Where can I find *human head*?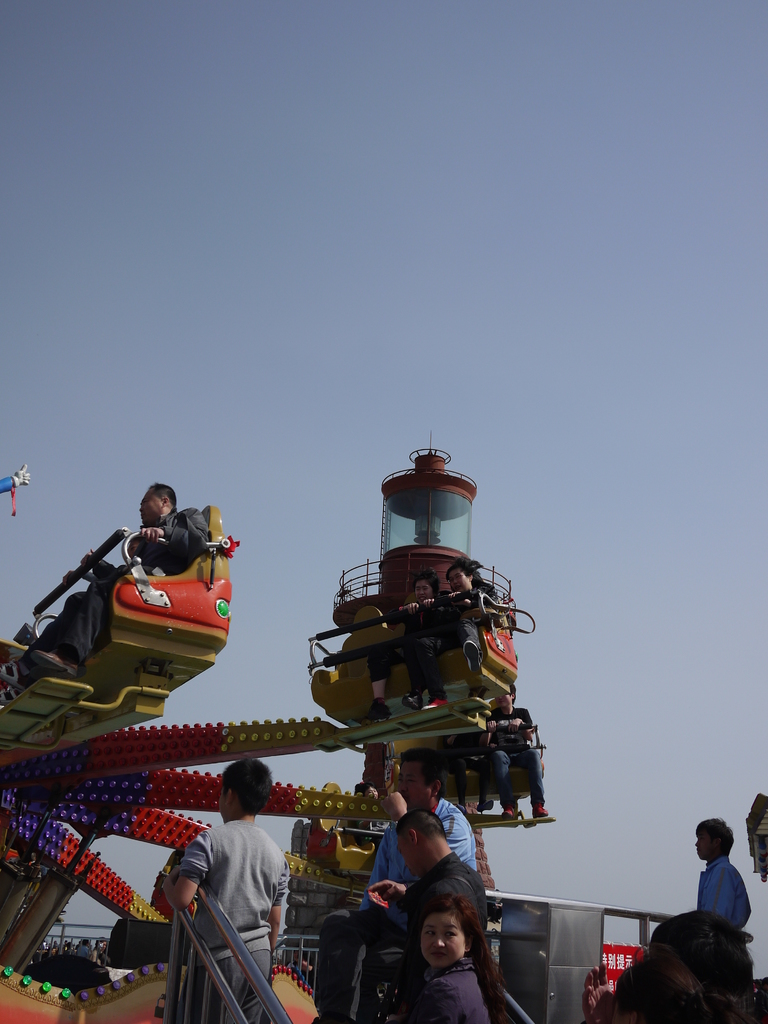
You can find it at box=[412, 568, 442, 603].
